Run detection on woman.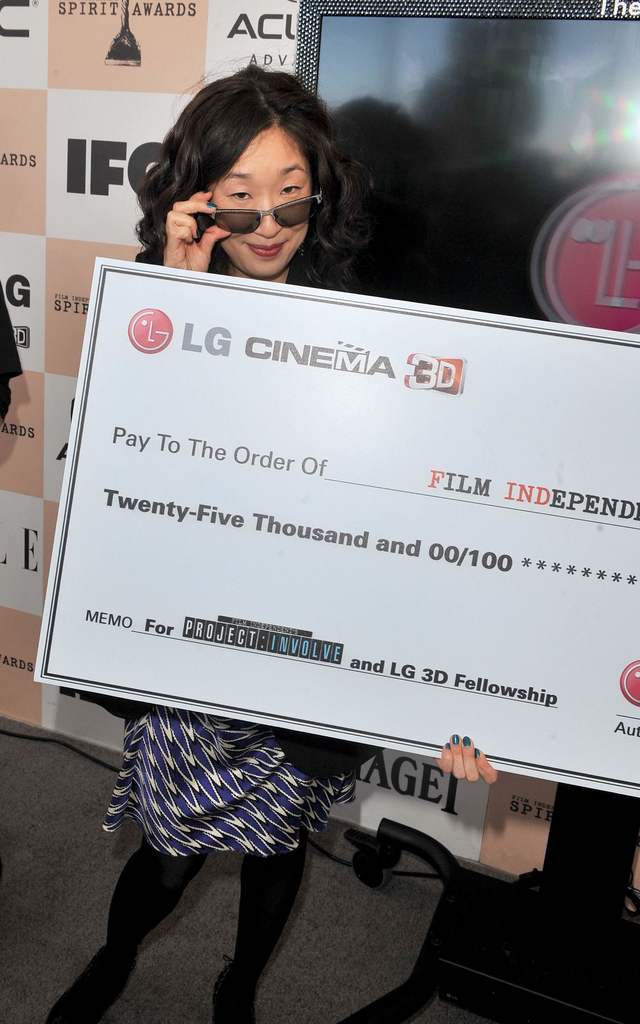
Result: {"left": 44, "top": 53, "right": 496, "bottom": 1023}.
